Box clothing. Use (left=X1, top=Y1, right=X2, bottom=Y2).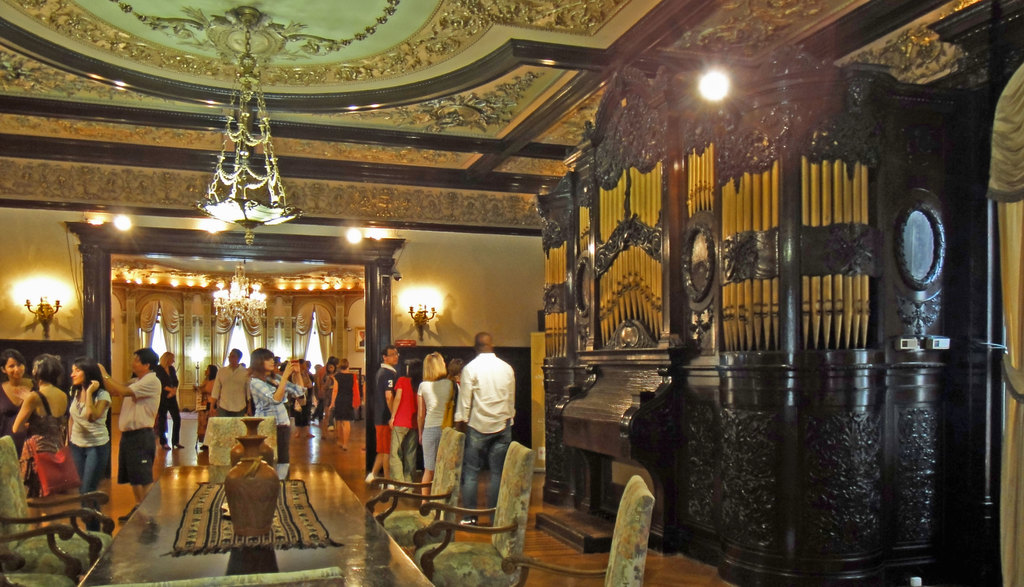
(left=440, top=335, right=521, bottom=508).
